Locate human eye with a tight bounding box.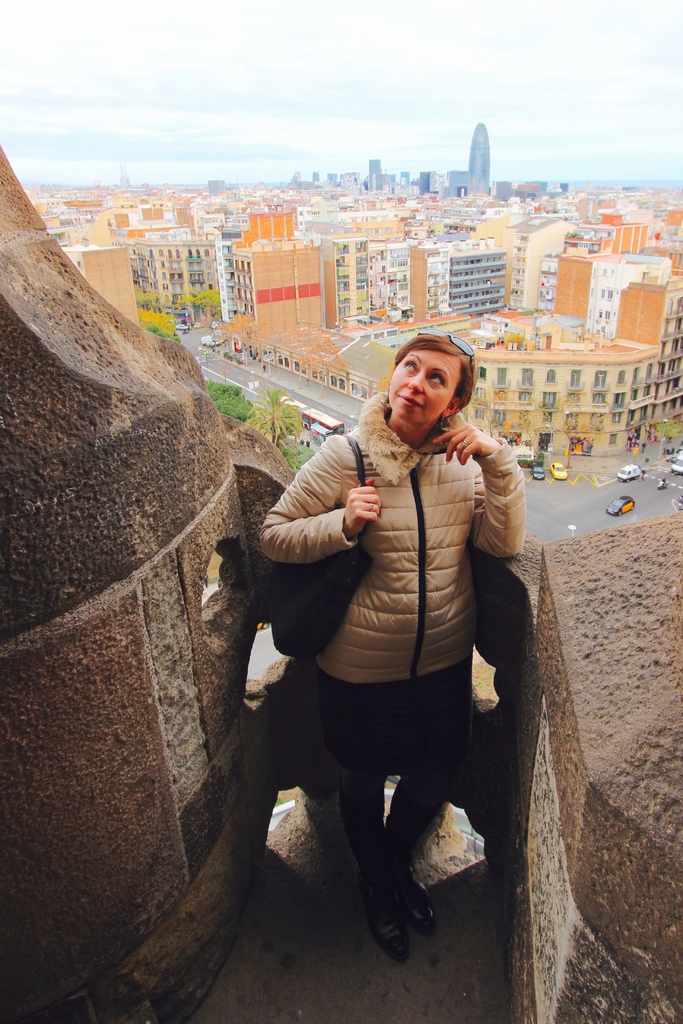
(429,365,453,391).
